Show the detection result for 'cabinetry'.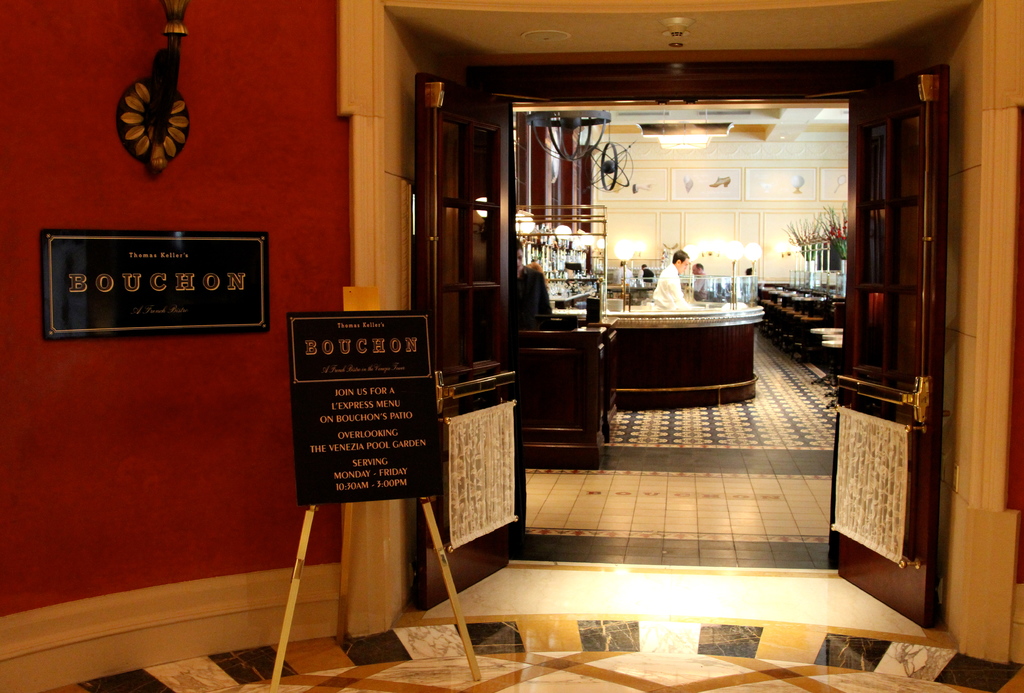
bbox=(517, 290, 779, 458).
